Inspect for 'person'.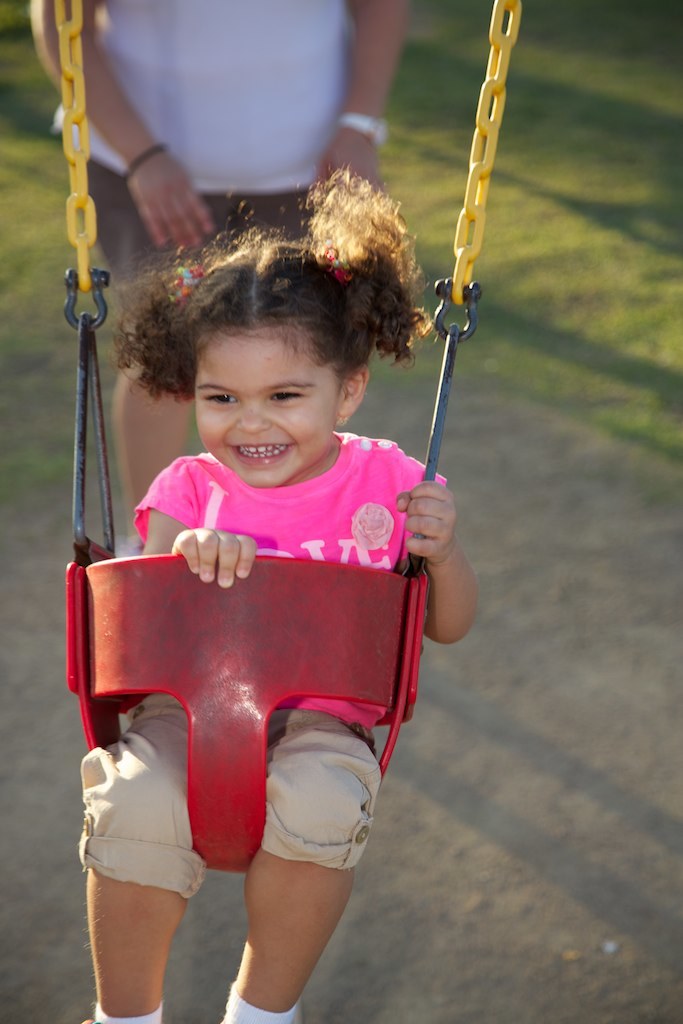
Inspection: l=15, t=0, r=407, b=512.
